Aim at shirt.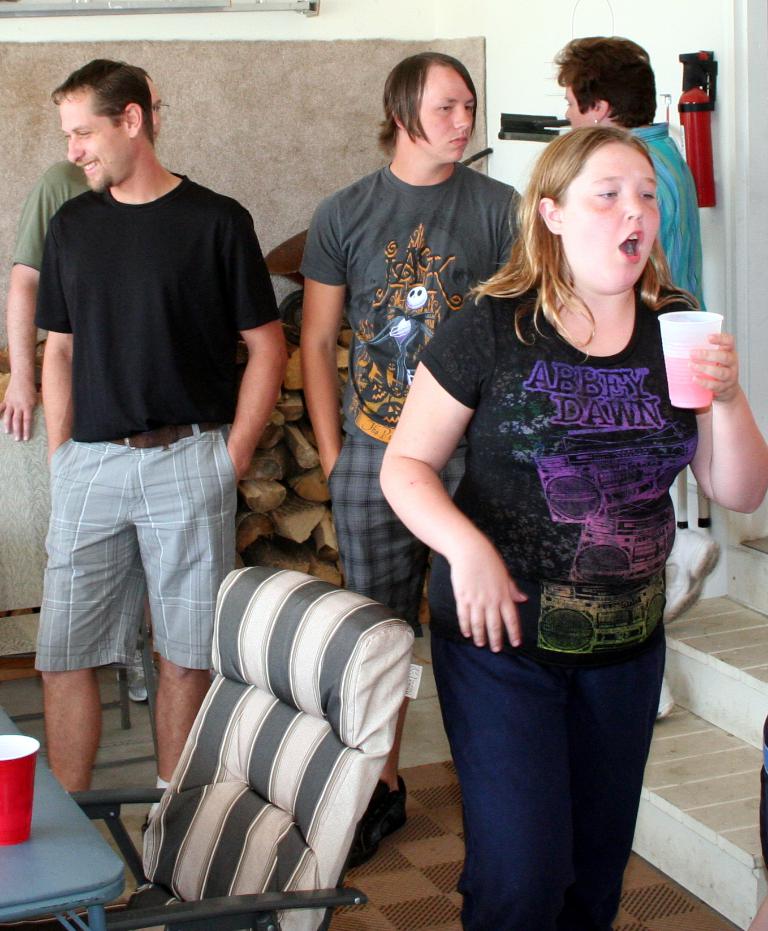
Aimed at select_region(634, 121, 705, 305).
